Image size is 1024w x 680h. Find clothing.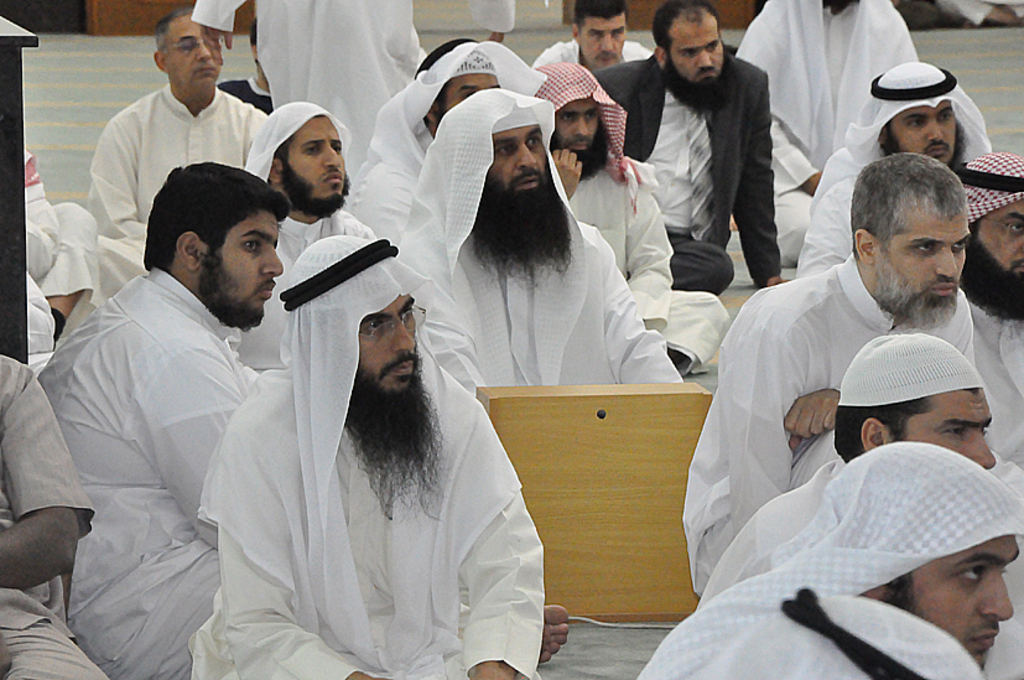
{"left": 944, "top": 146, "right": 1023, "bottom": 464}.
